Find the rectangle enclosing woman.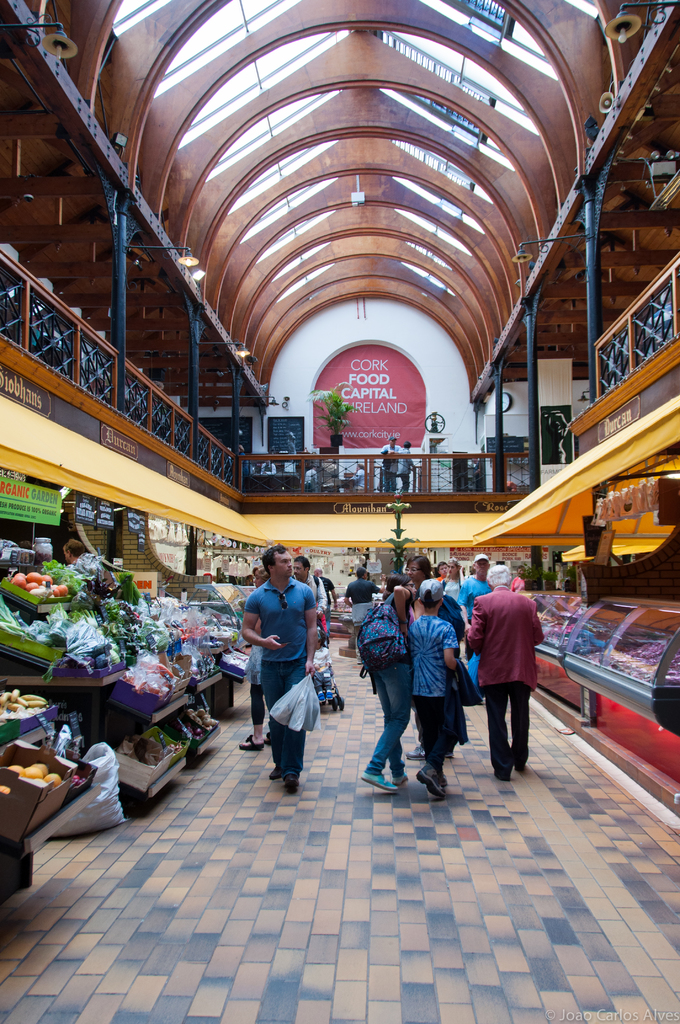
[x1=441, y1=556, x2=460, y2=604].
